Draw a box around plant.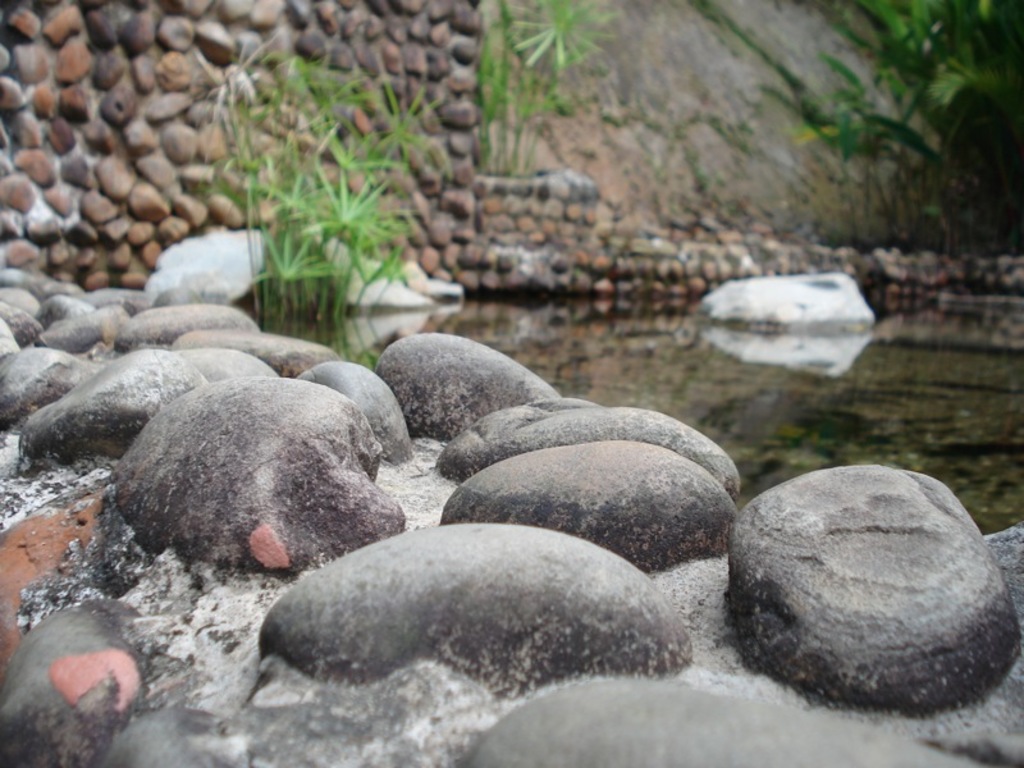
(x1=161, y1=40, x2=488, y2=369).
